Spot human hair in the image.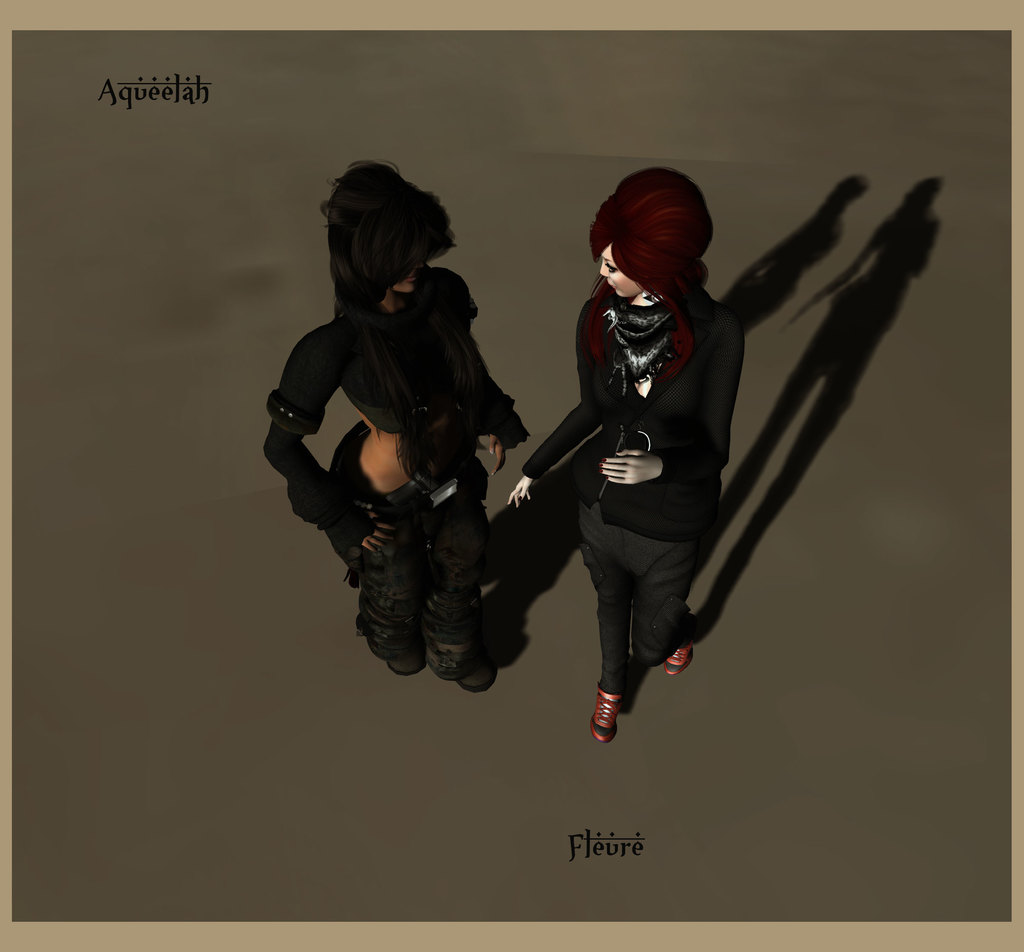
human hair found at [x1=316, y1=159, x2=464, y2=325].
